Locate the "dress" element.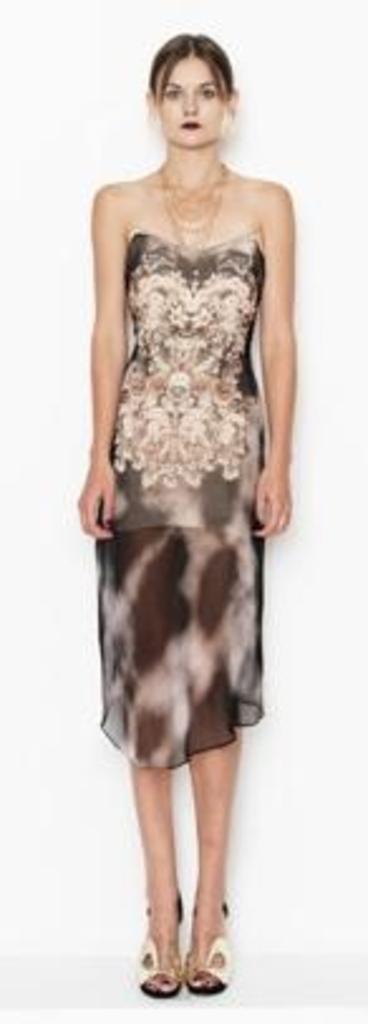
Element bbox: x1=88 y1=219 x2=267 y2=772.
